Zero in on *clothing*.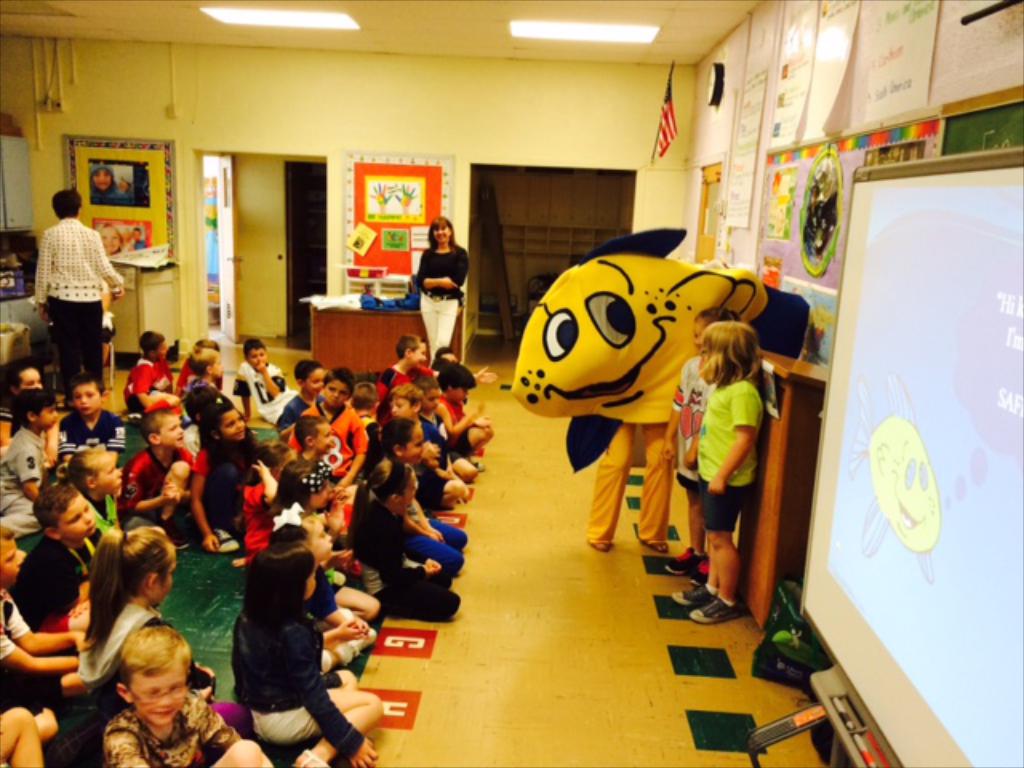
Zeroed in: l=576, t=418, r=677, b=544.
